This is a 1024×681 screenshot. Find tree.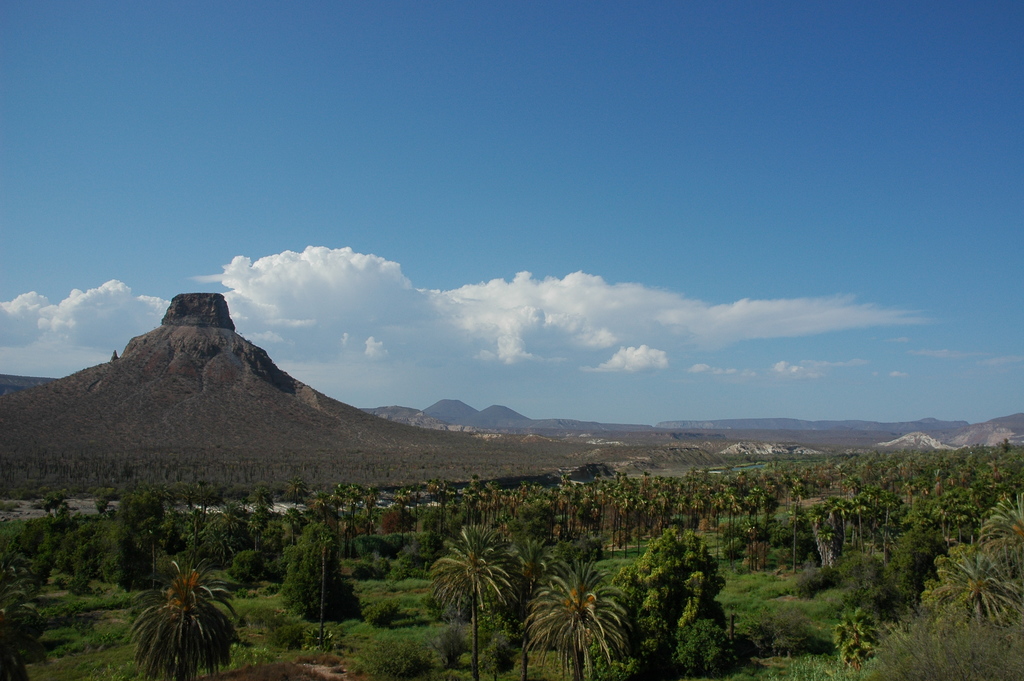
Bounding box: 39/489/64/511.
